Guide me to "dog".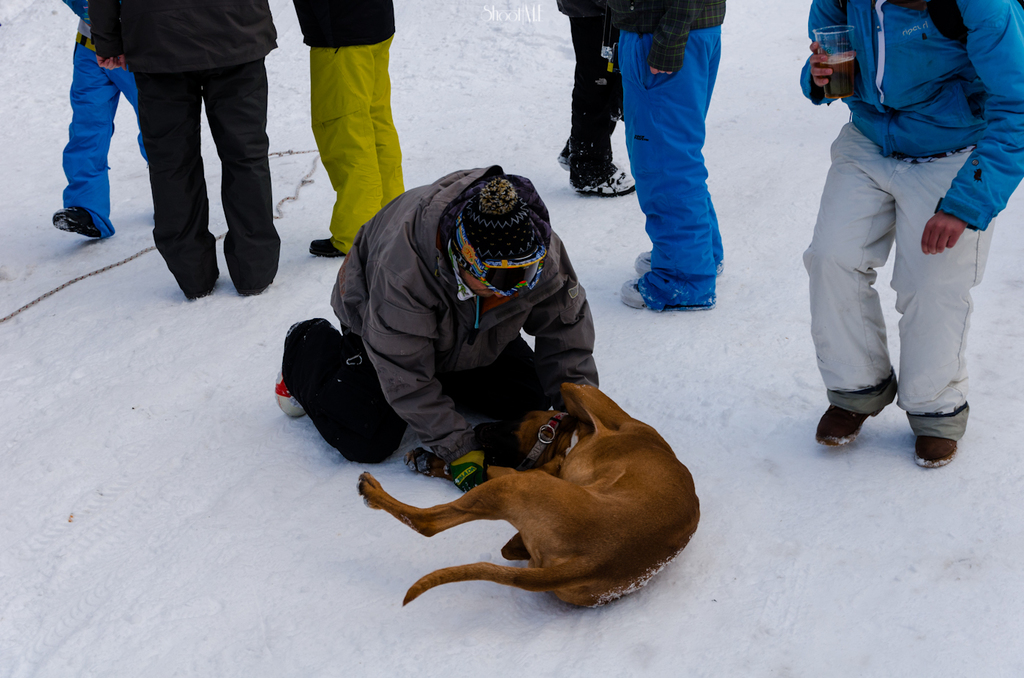
Guidance: Rect(358, 382, 704, 612).
